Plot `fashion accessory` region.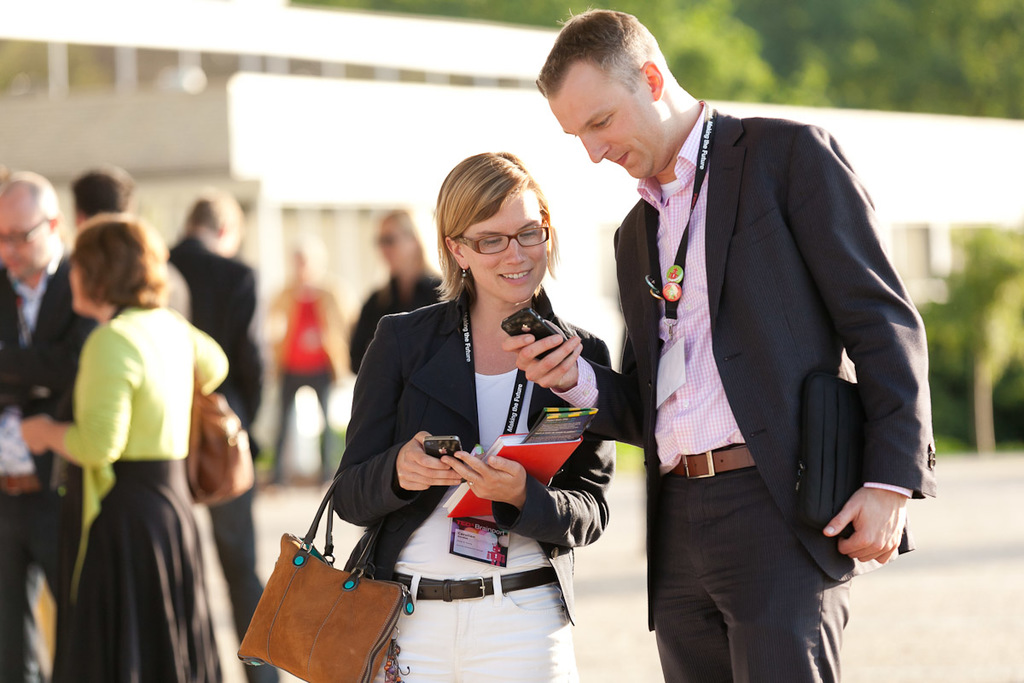
Plotted at [left=183, top=381, right=257, bottom=511].
